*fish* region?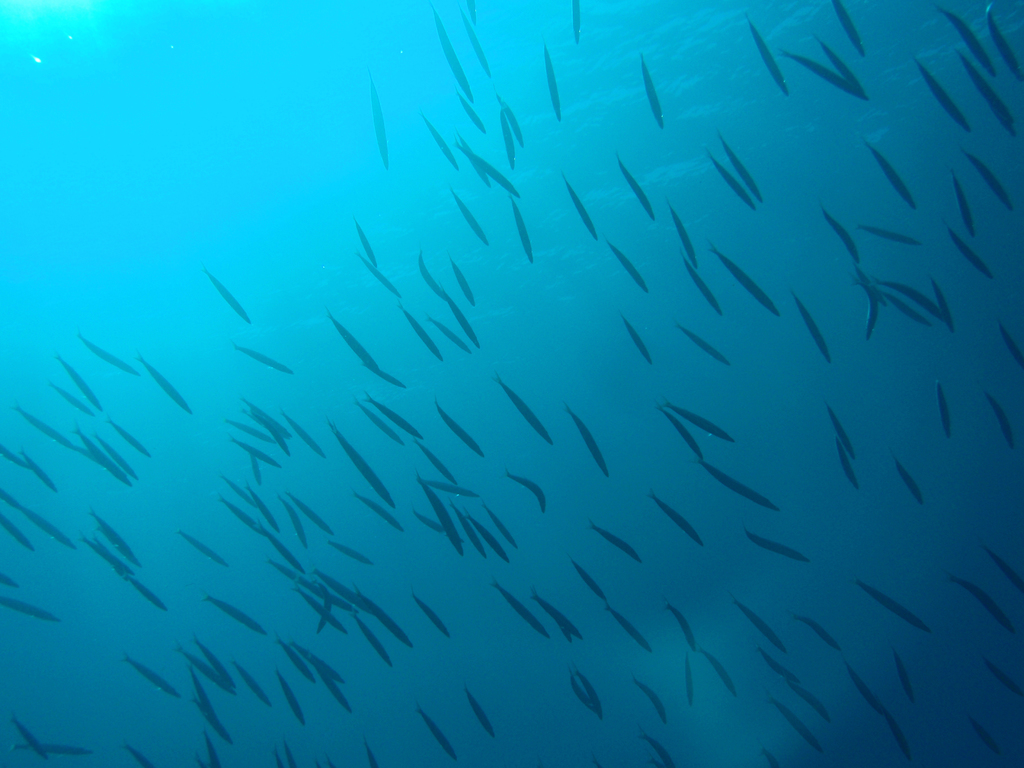
x1=968 y1=714 x2=1004 y2=754
